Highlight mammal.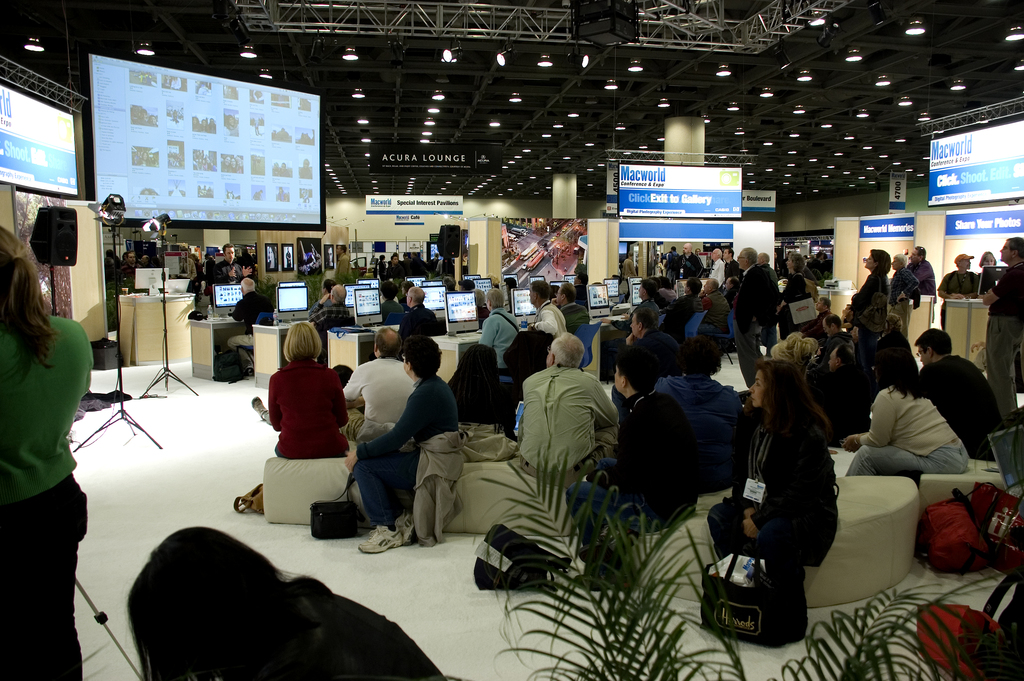
Highlighted region: 566 350 701 588.
